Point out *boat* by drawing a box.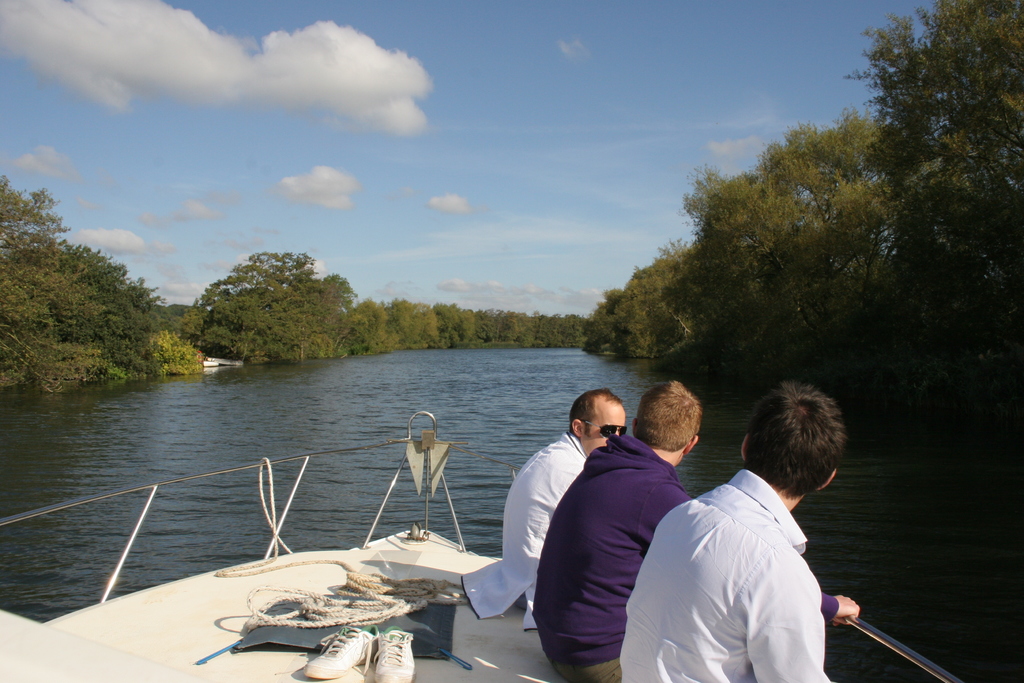
0,411,968,682.
